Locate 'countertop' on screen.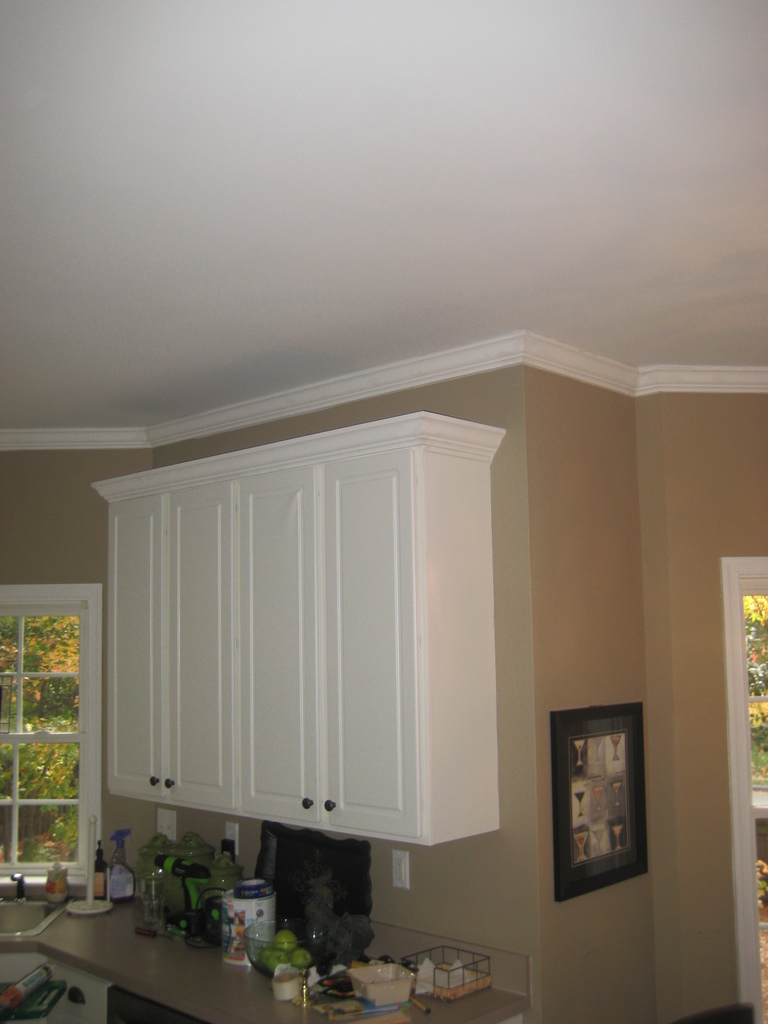
On screen at box=[0, 886, 529, 1023].
